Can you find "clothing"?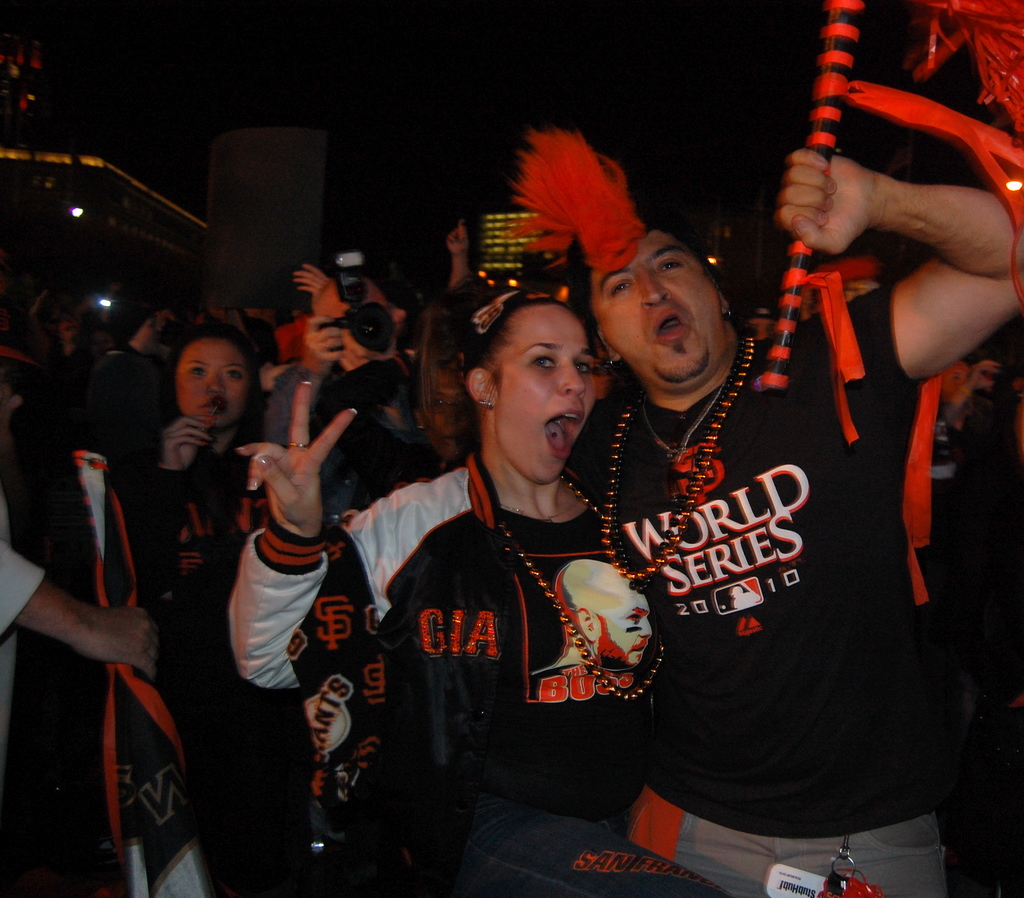
Yes, bounding box: 0/451/200/897.
